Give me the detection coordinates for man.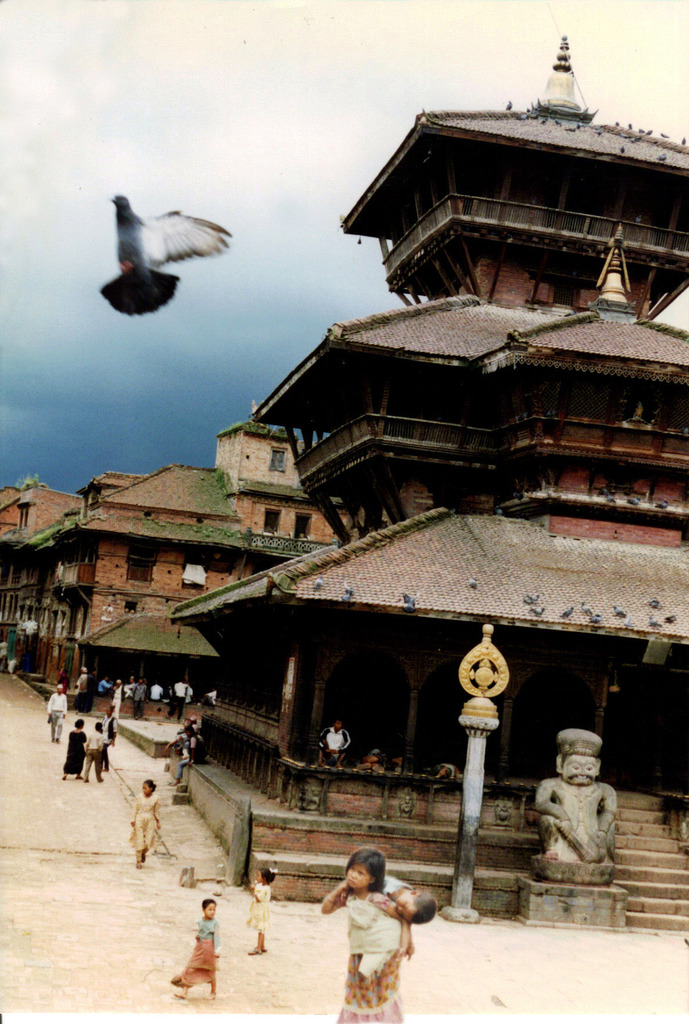
45, 680, 69, 742.
